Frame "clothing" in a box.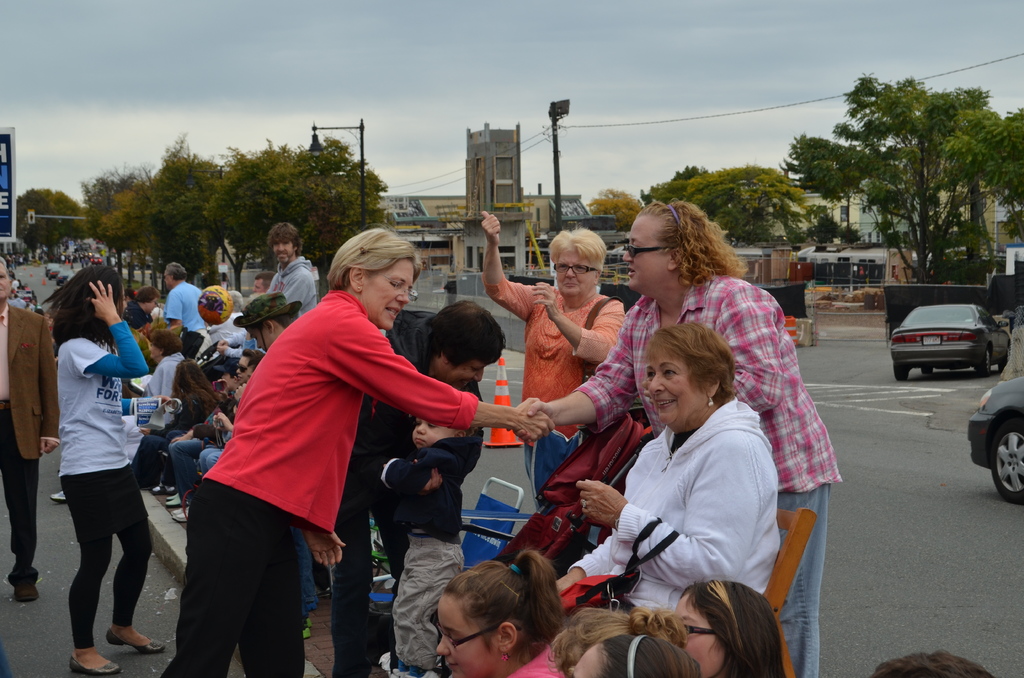
{"x1": 178, "y1": 257, "x2": 446, "y2": 635}.
